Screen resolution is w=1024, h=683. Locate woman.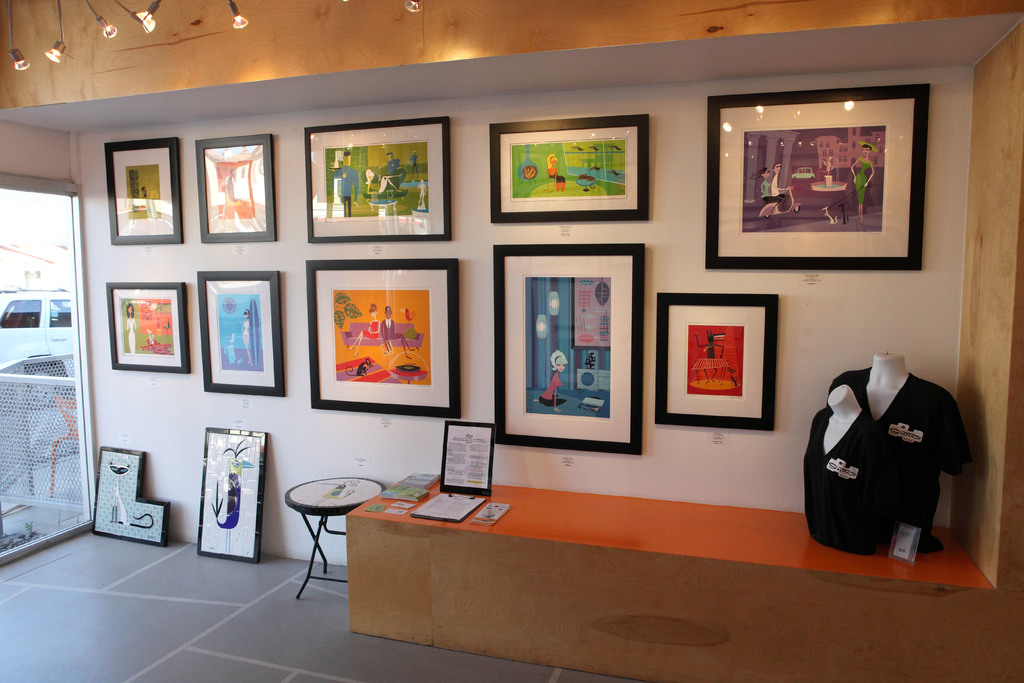
crop(543, 155, 565, 192).
